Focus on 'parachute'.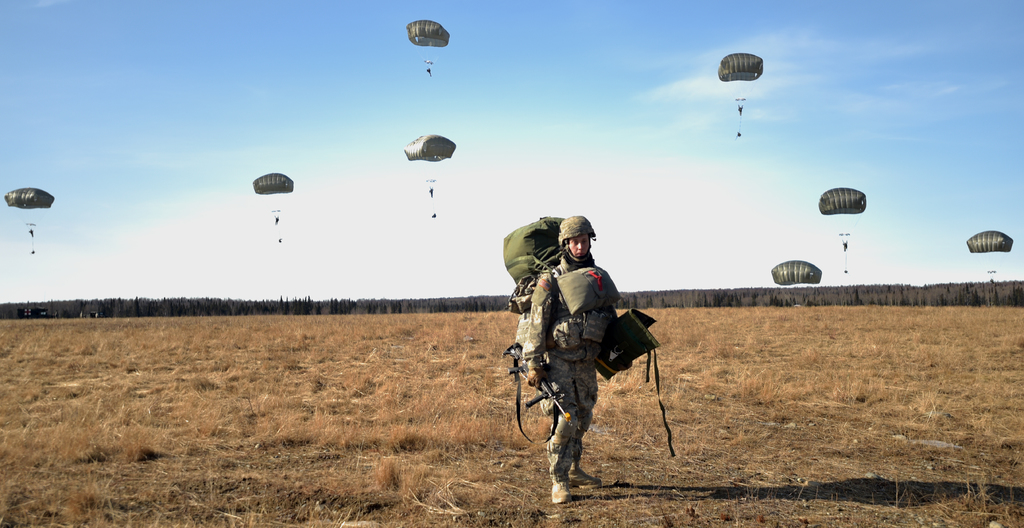
Focused at 715:53:763:137.
